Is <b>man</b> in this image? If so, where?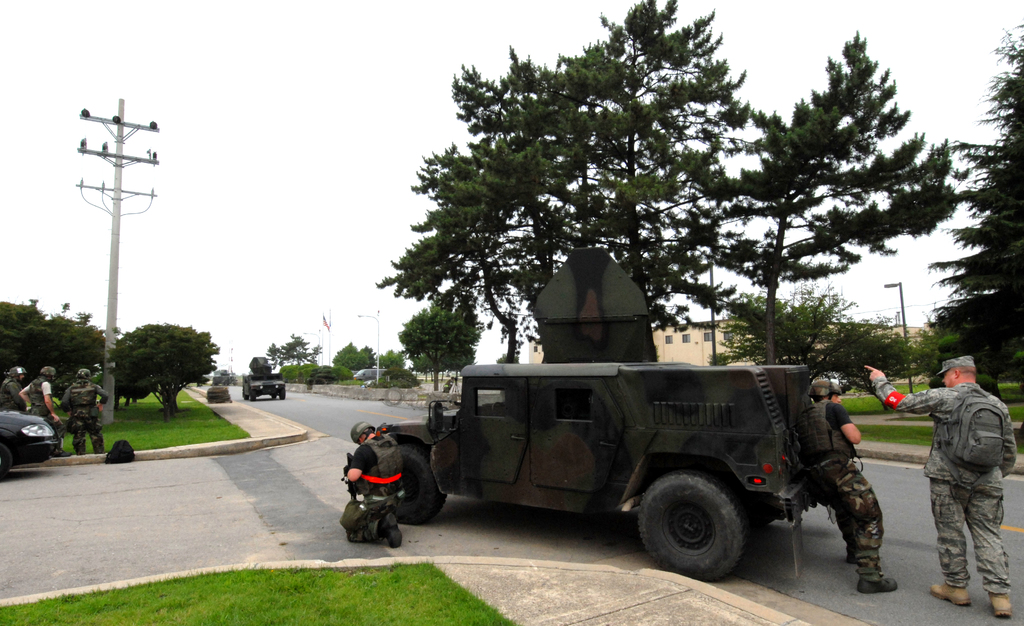
Yes, at <box>865,353,1016,621</box>.
